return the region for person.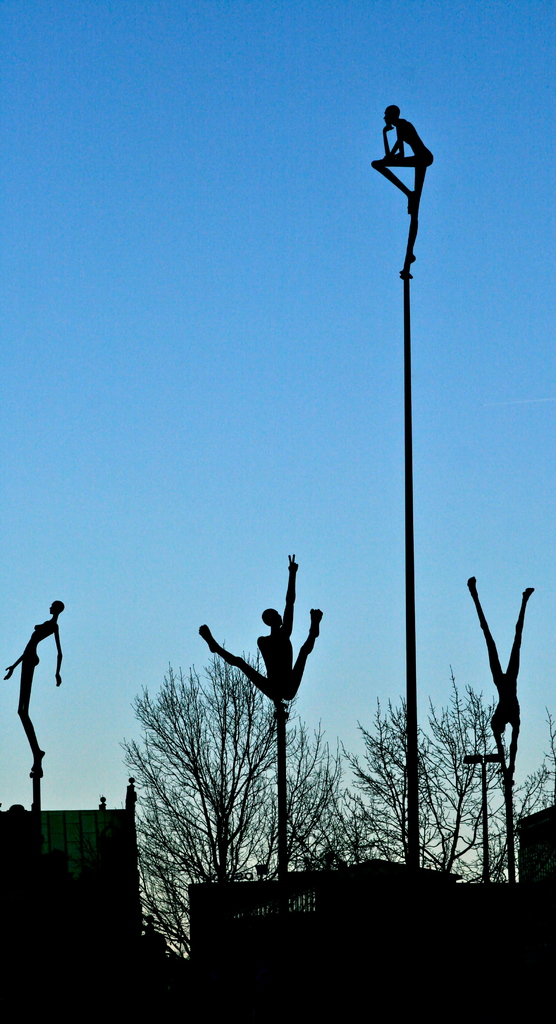
locate(221, 568, 319, 747).
